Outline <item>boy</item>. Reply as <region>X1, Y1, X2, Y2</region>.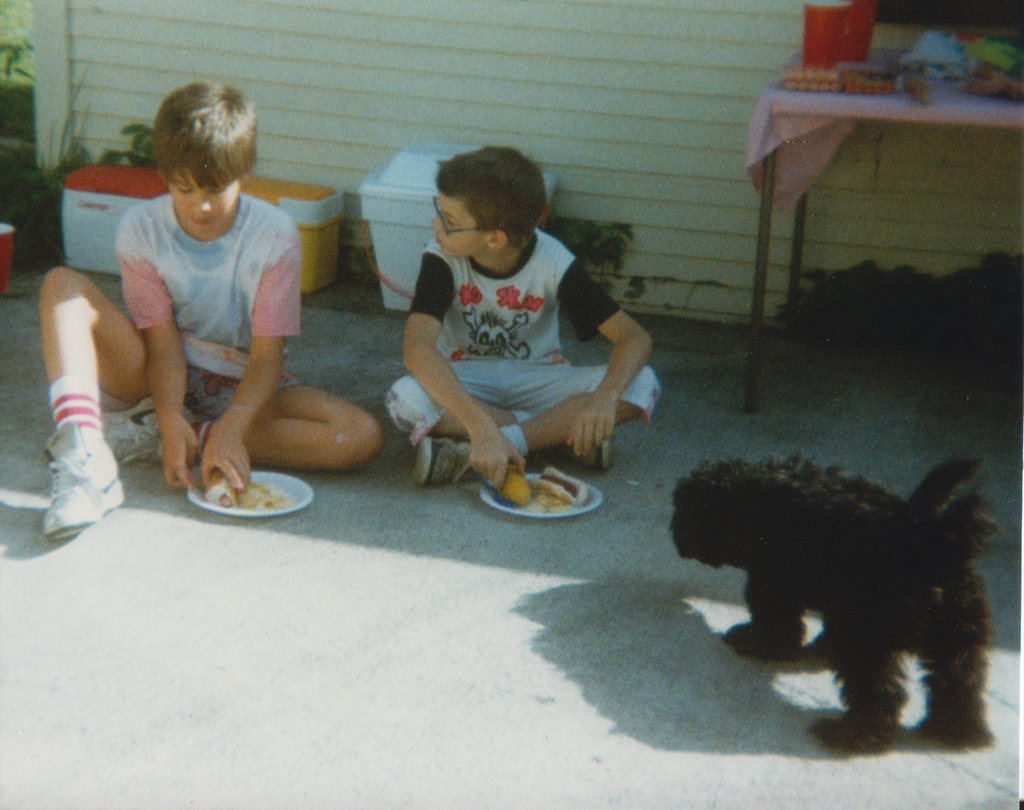
<region>359, 137, 671, 485</region>.
